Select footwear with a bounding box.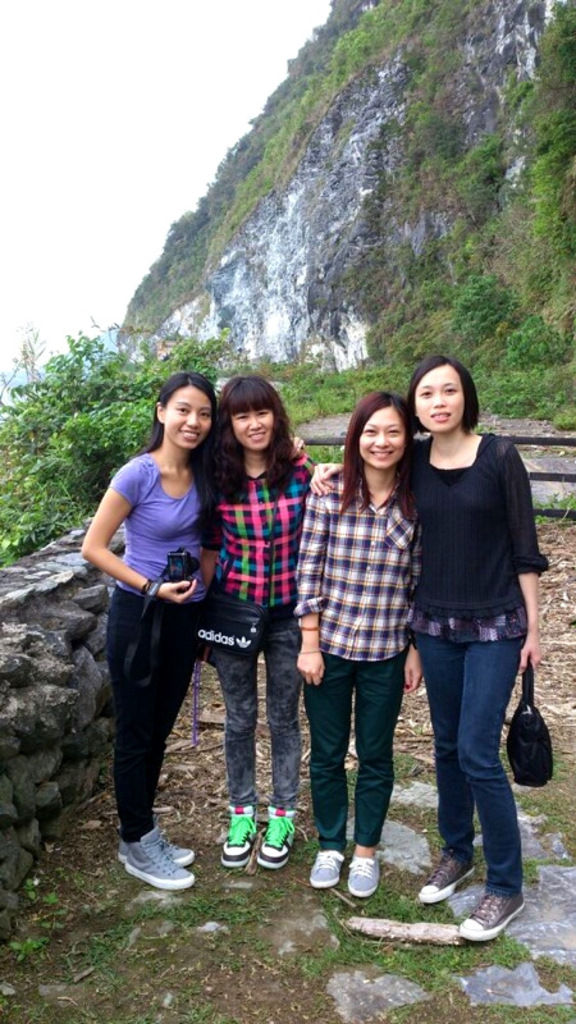
crop(347, 856, 379, 899).
